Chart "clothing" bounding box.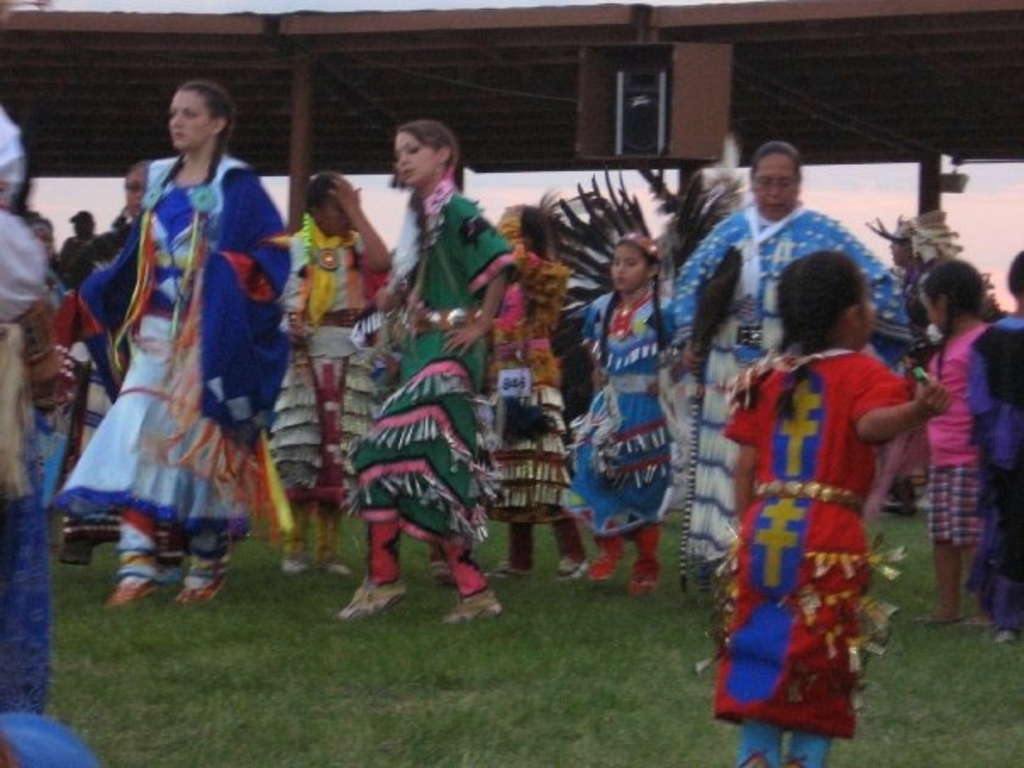
Charted: select_region(580, 278, 675, 534).
